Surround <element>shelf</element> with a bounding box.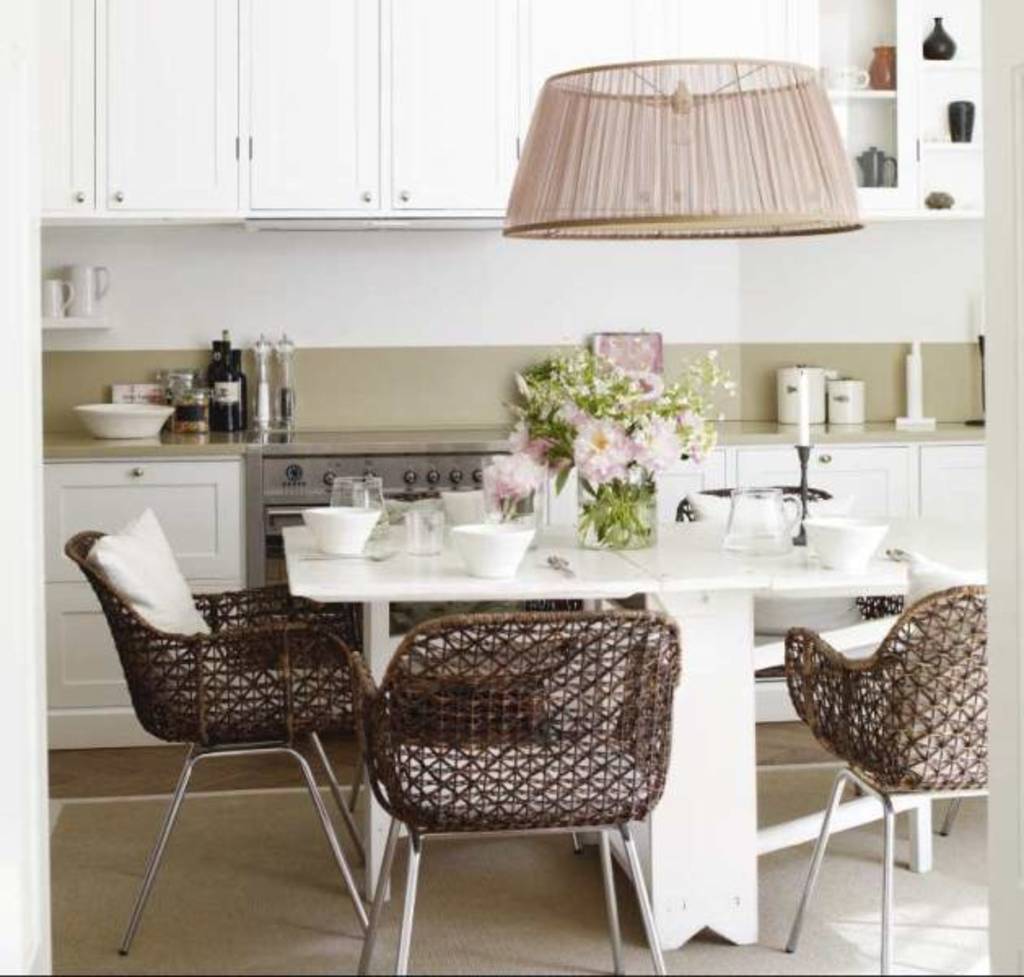
detection(803, 0, 990, 220).
